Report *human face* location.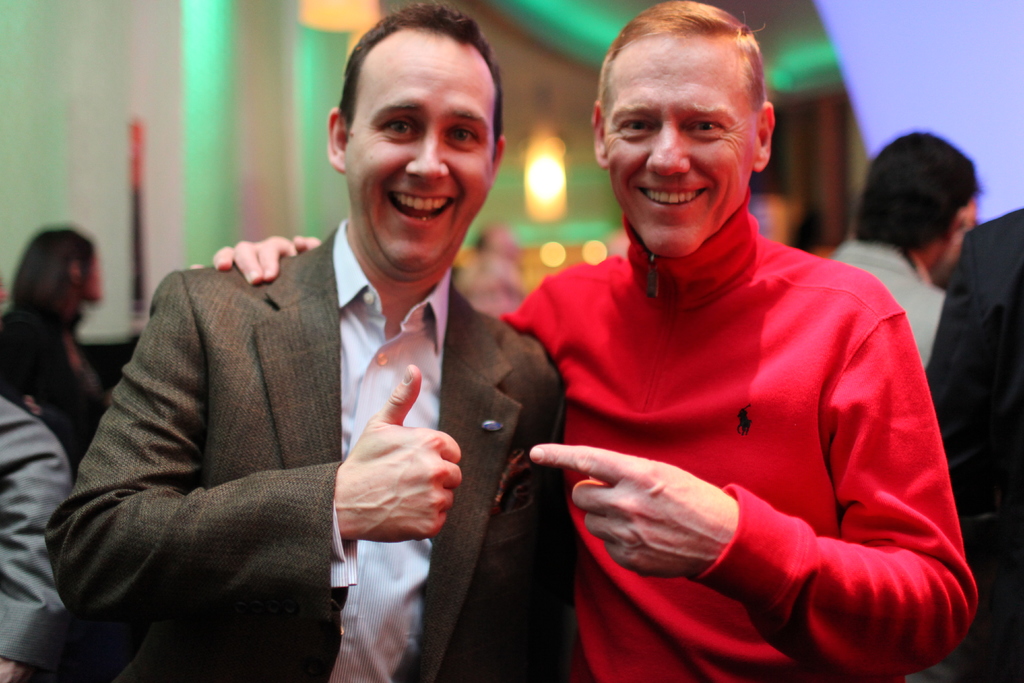
Report: <region>605, 37, 752, 263</region>.
